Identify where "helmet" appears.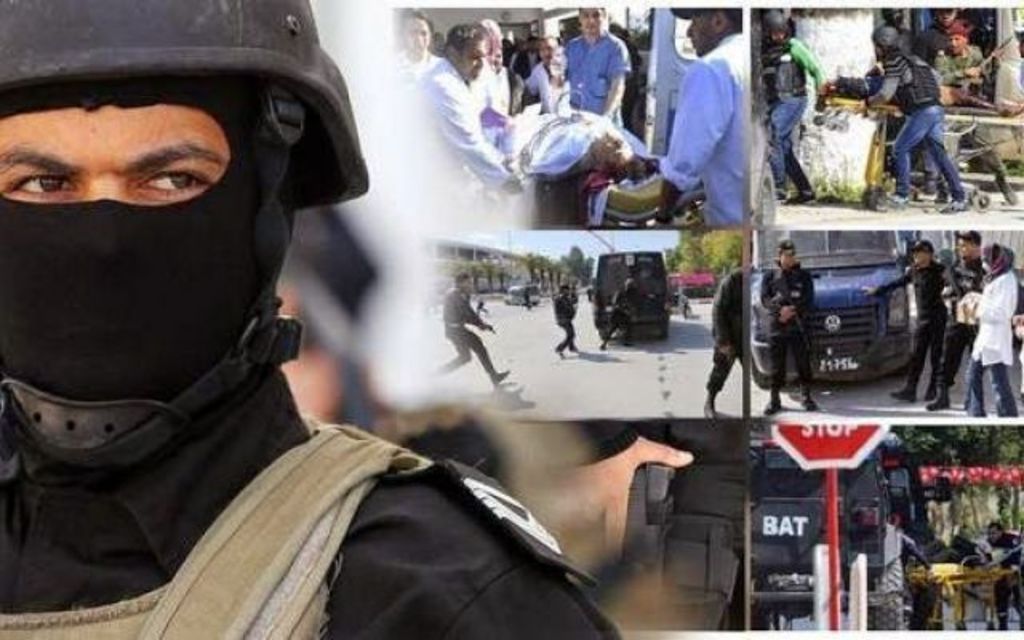
Appears at <box>19,0,334,424</box>.
